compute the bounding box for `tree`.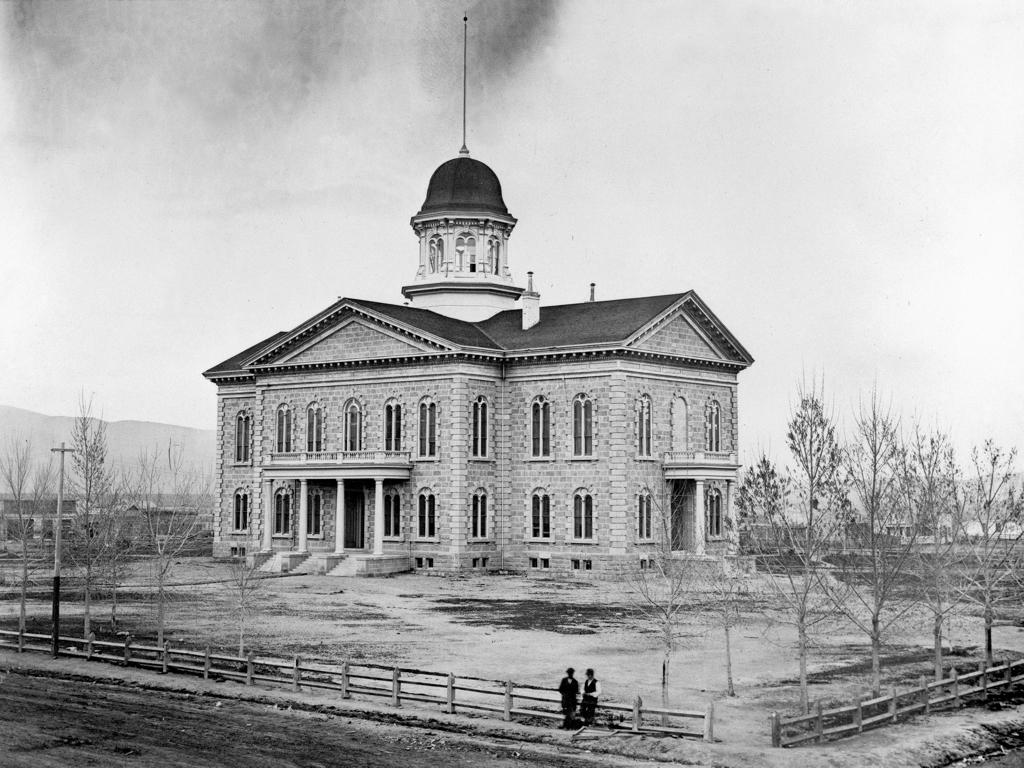
Rect(621, 437, 794, 725).
